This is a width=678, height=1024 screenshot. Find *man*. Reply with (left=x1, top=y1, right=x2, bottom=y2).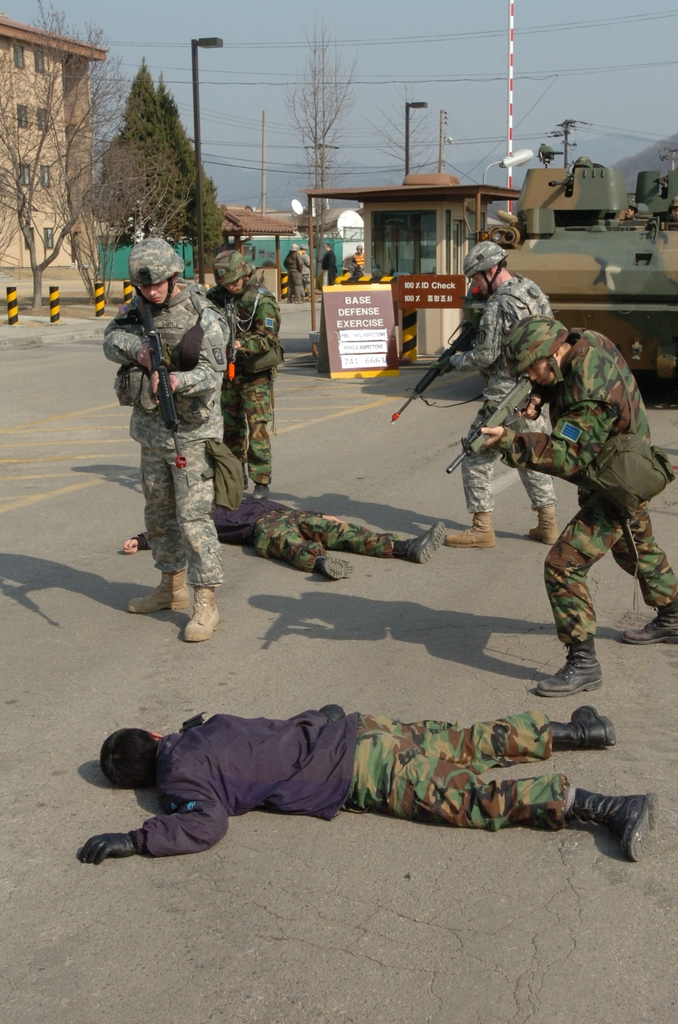
(left=316, top=237, right=340, bottom=287).
